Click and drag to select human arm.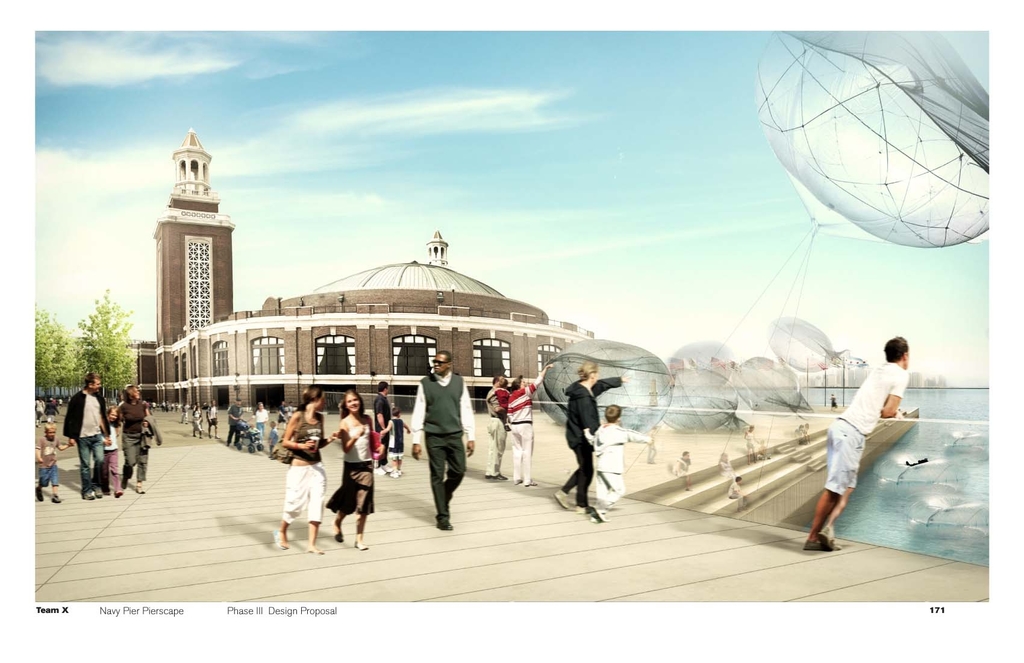
Selection: 397/422/411/431.
